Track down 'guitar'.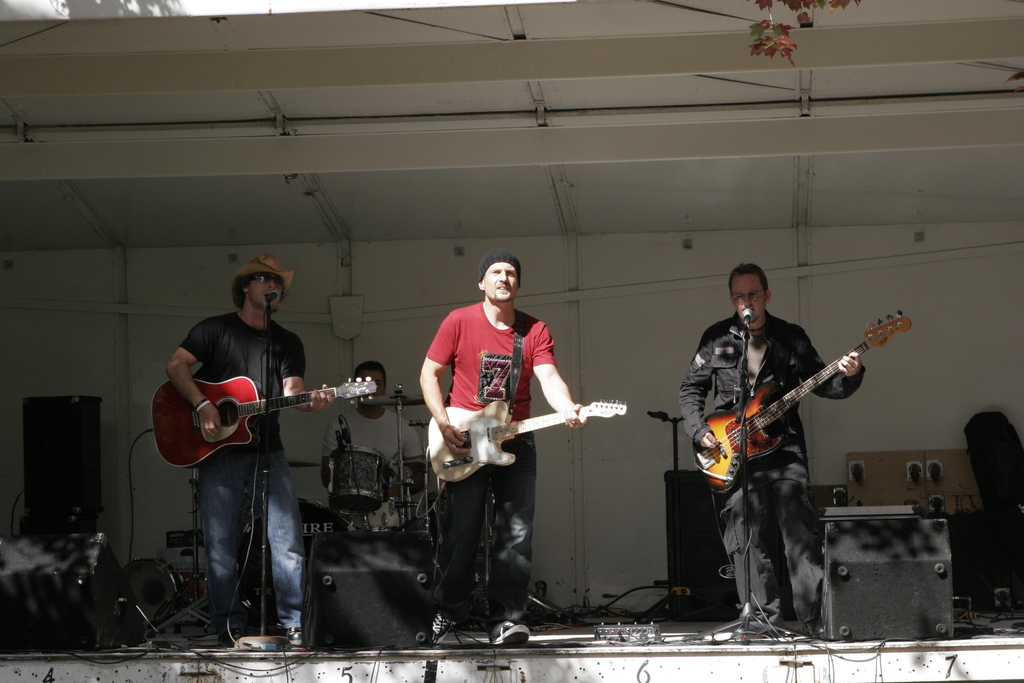
Tracked to 428:402:625:489.
